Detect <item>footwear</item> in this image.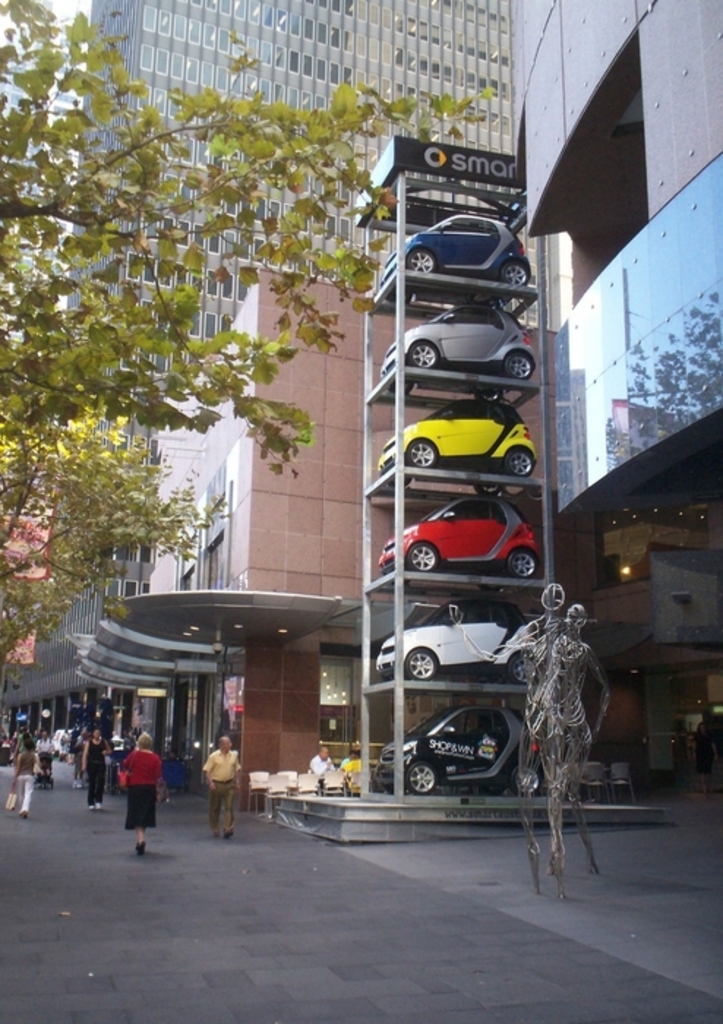
Detection: bbox=(91, 800, 101, 815).
